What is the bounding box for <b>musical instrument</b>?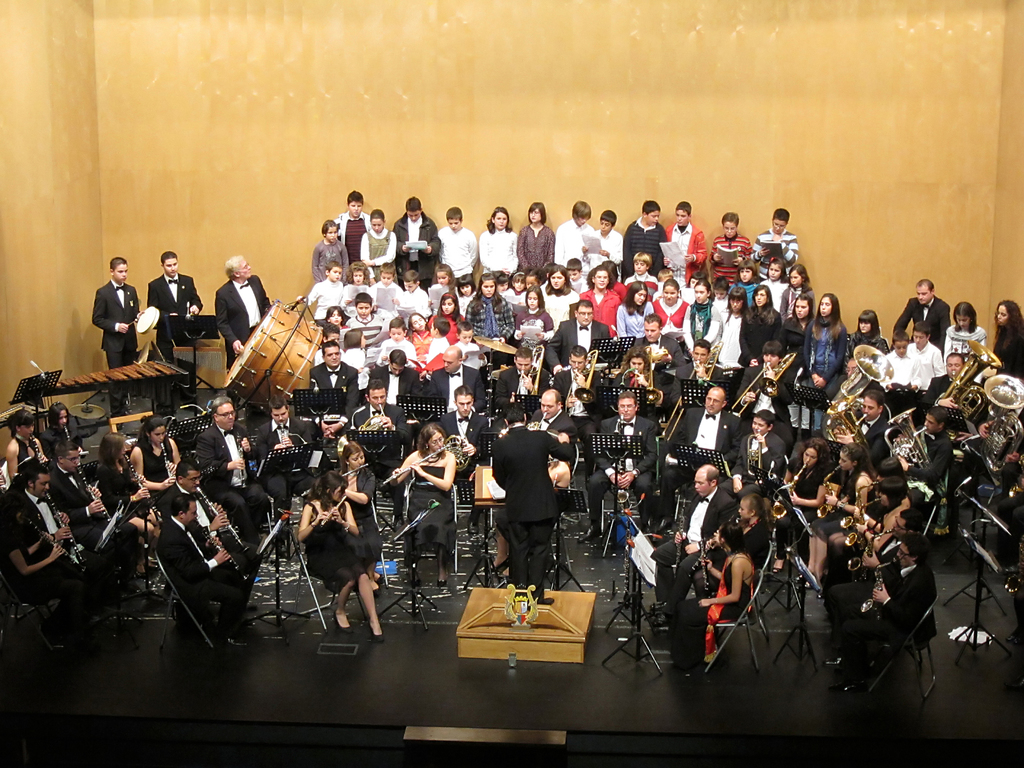
box=[842, 490, 880, 554].
